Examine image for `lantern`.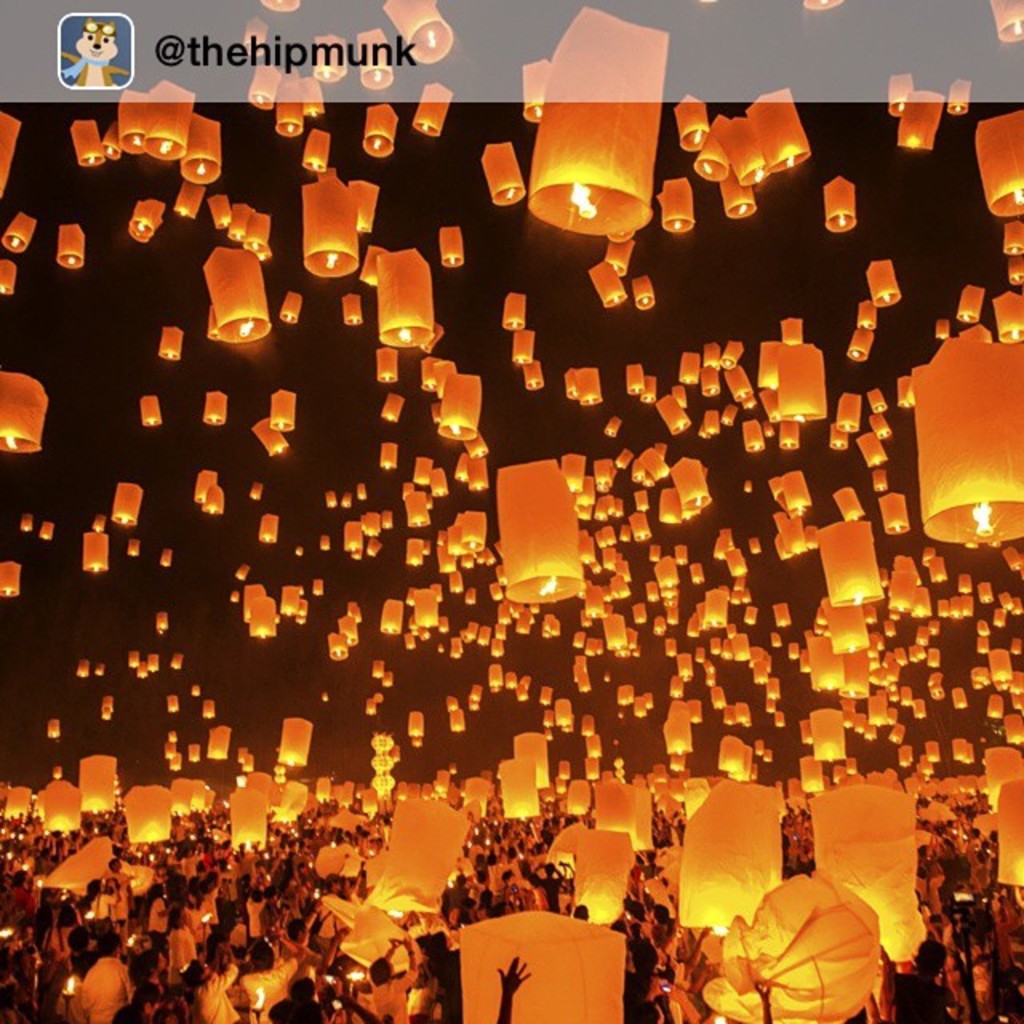
Examination result: select_region(43, 781, 80, 830).
